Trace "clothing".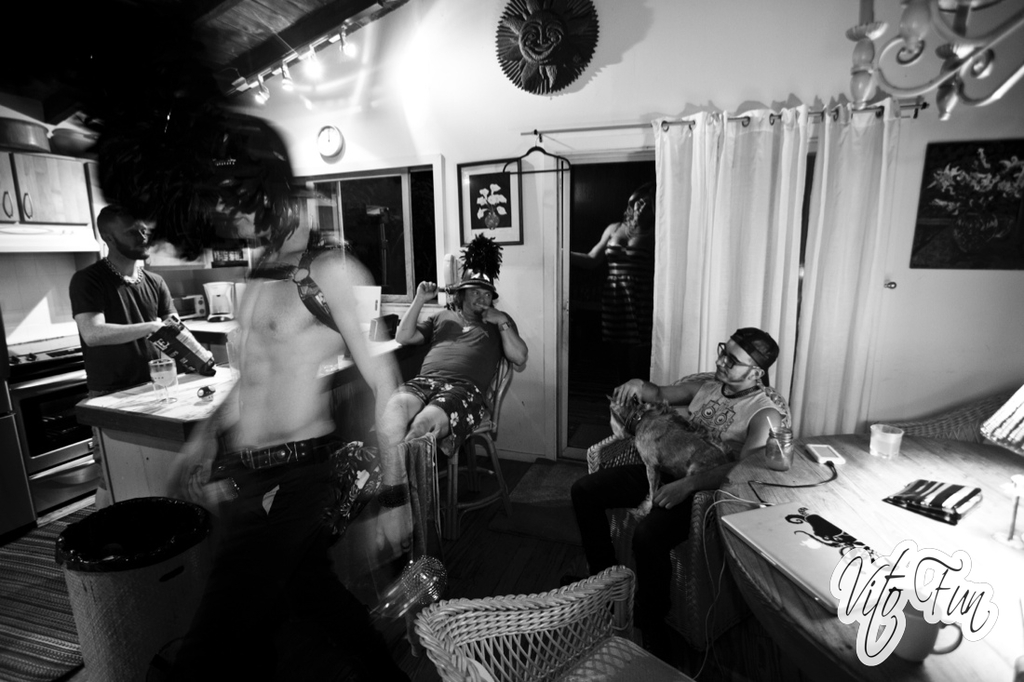
Traced to 207 429 344 681.
